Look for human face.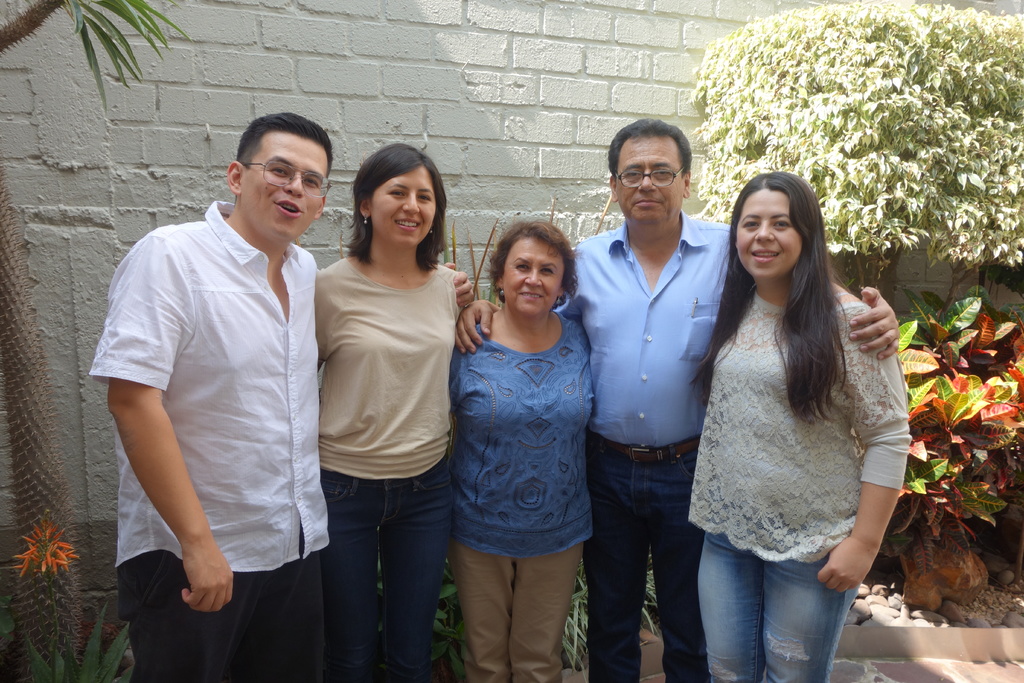
Found: {"left": 372, "top": 170, "right": 436, "bottom": 251}.
